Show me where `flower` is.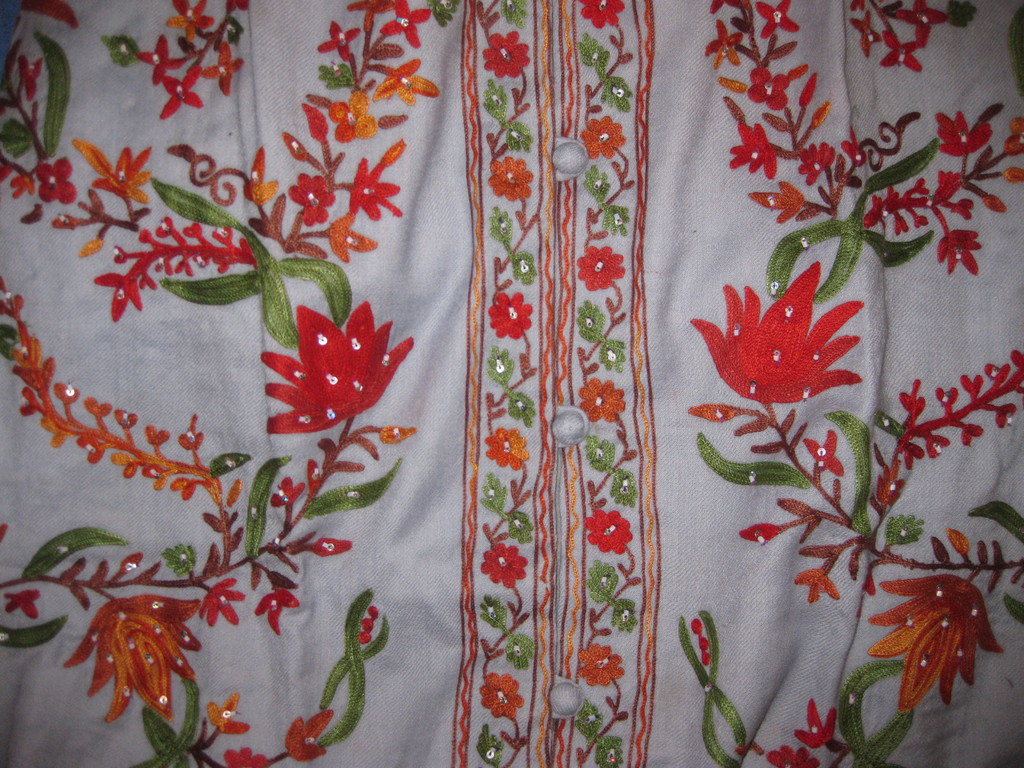
`flower` is at (x1=867, y1=579, x2=1004, y2=709).
